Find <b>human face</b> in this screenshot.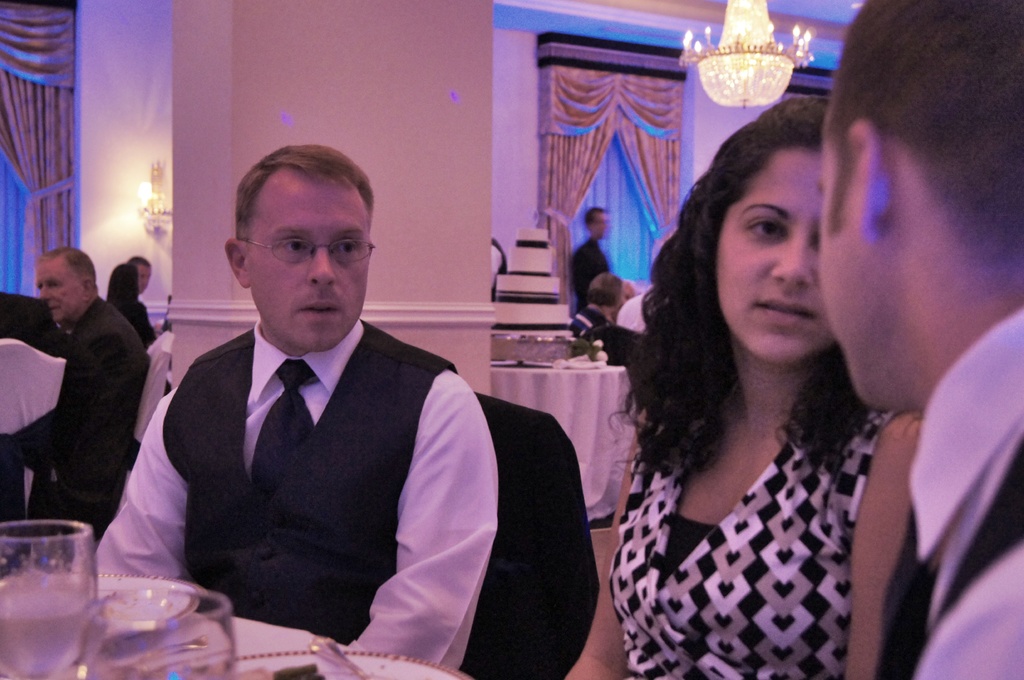
The bounding box for <b>human face</b> is 817:114:860:413.
